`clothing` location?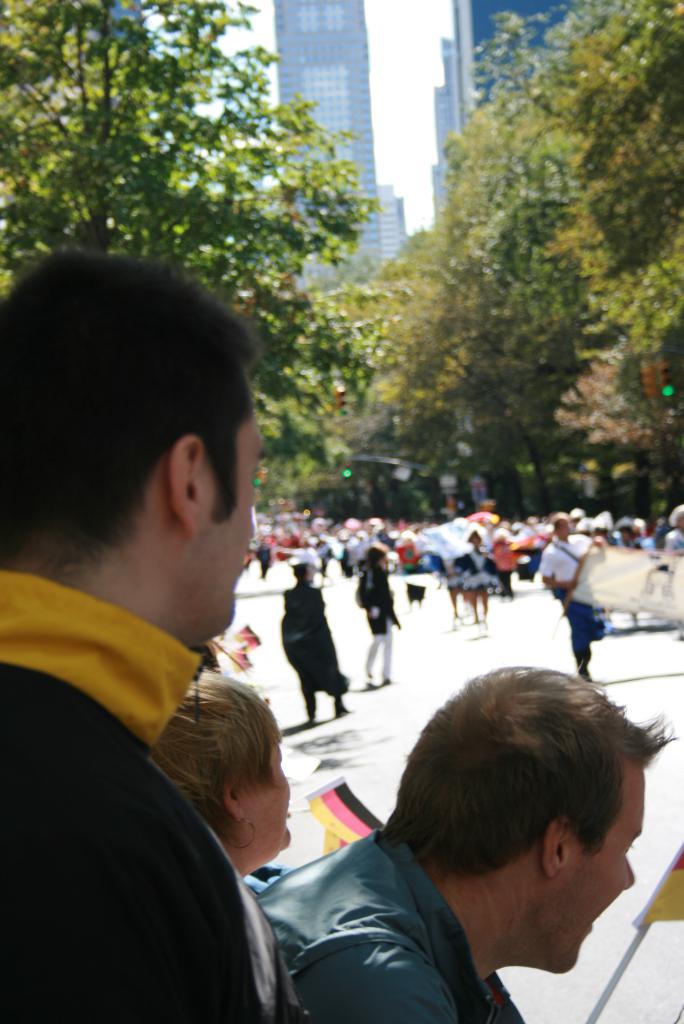
{"x1": 542, "y1": 538, "x2": 603, "y2": 649}
